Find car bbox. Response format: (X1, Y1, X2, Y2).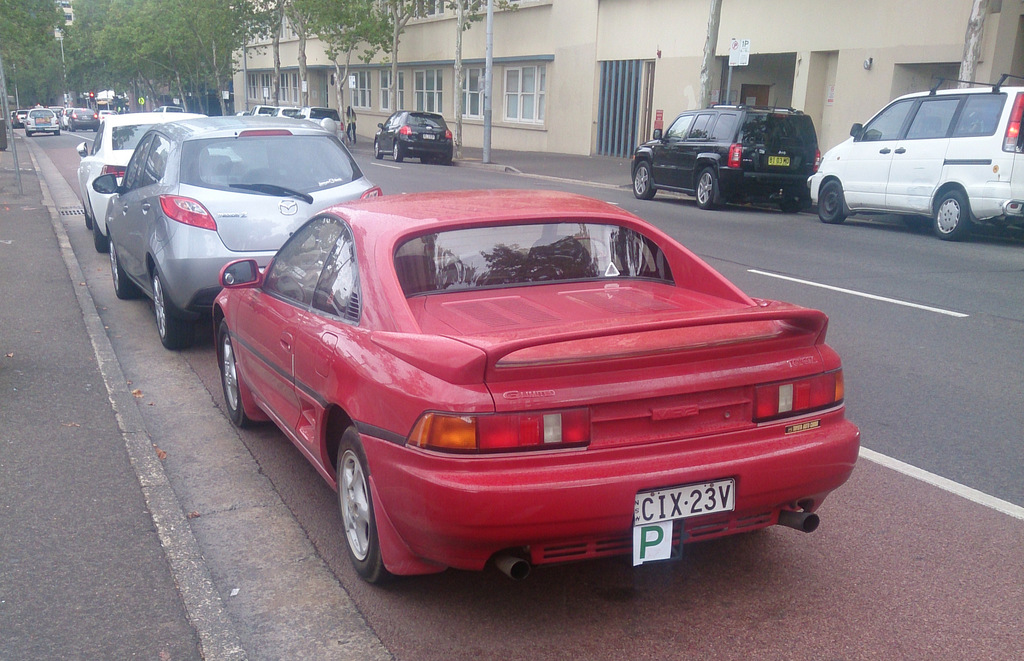
(216, 175, 850, 582).
